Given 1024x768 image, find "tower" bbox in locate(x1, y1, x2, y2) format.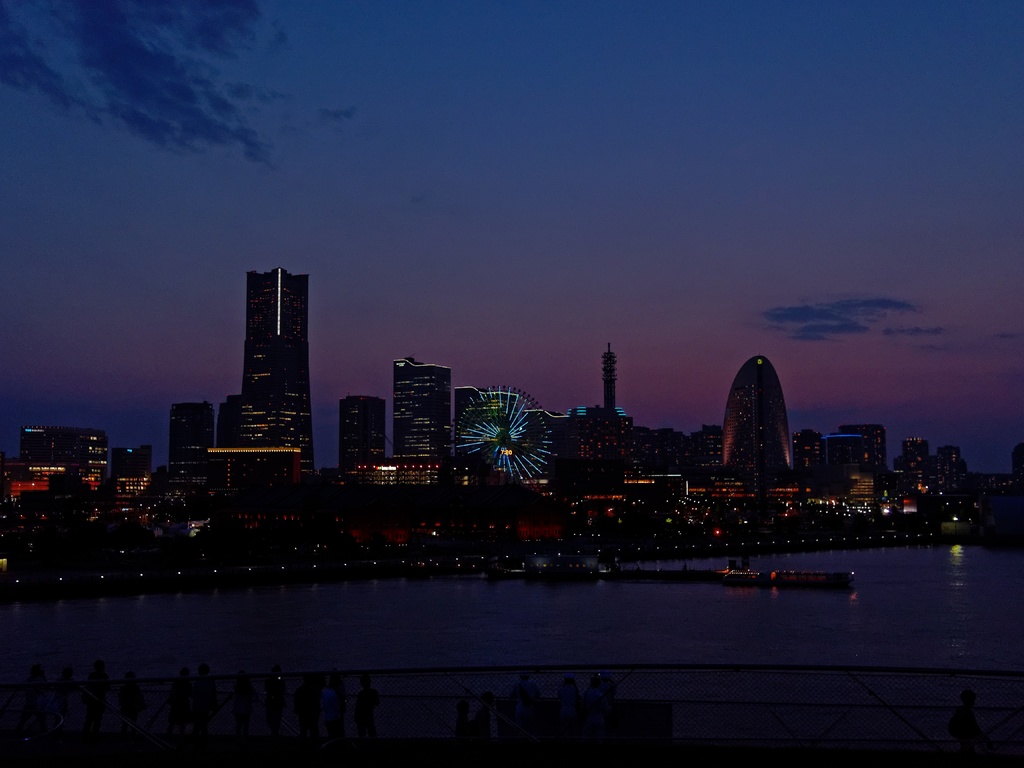
locate(166, 396, 216, 481).
